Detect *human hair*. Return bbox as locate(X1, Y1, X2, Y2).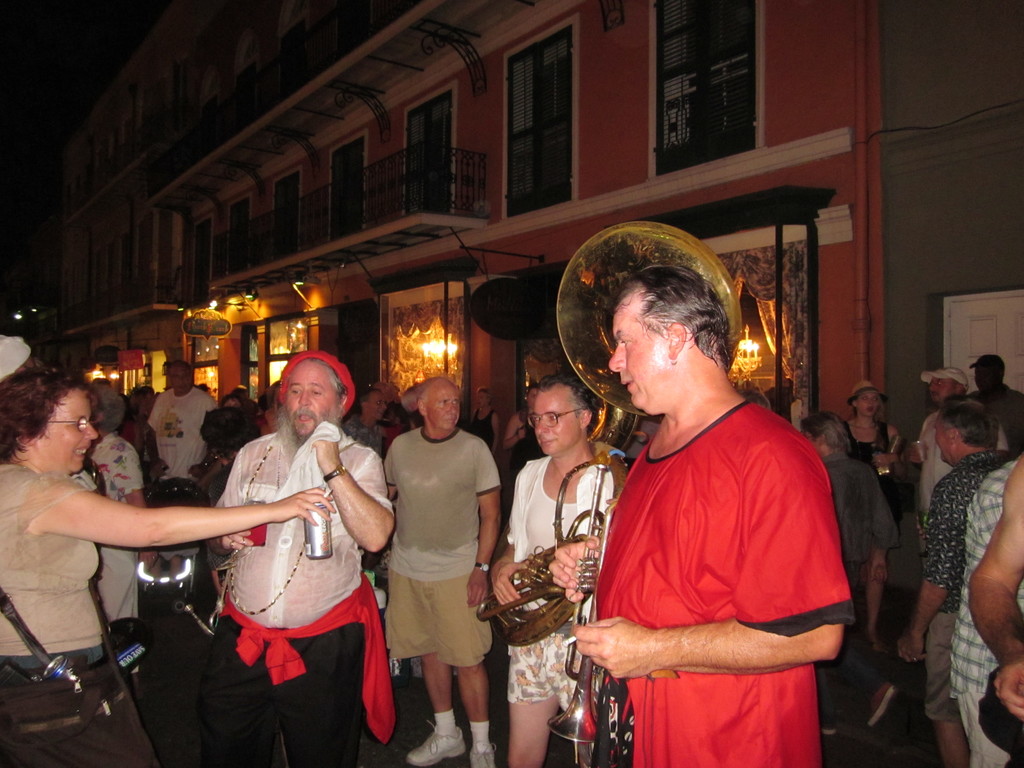
locate(93, 389, 128, 434).
